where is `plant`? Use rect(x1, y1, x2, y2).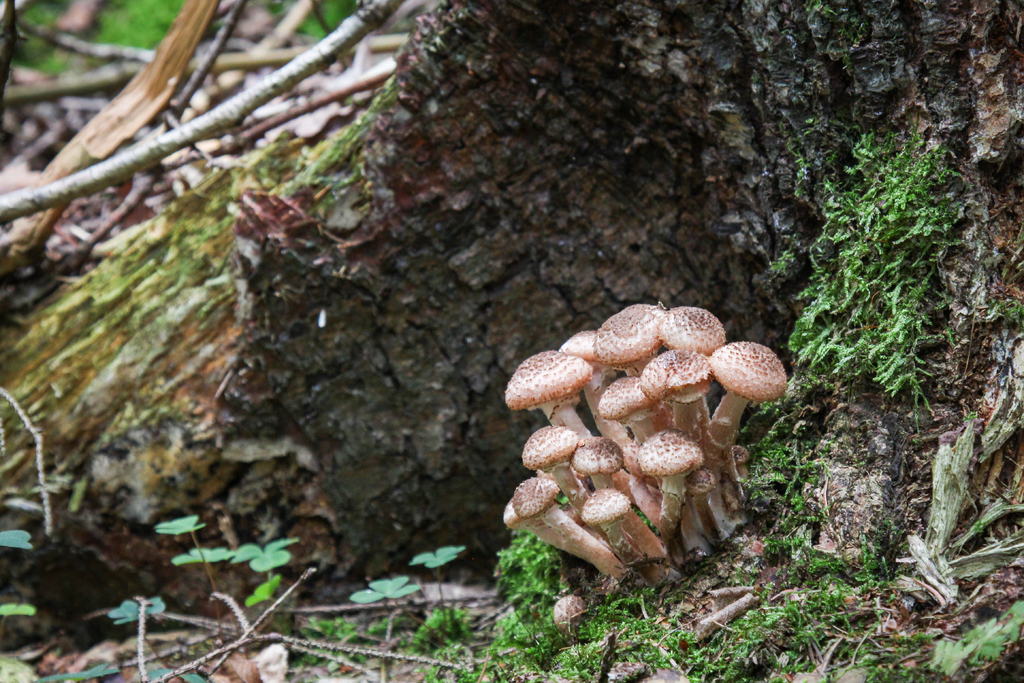
rect(156, 513, 207, 537).
